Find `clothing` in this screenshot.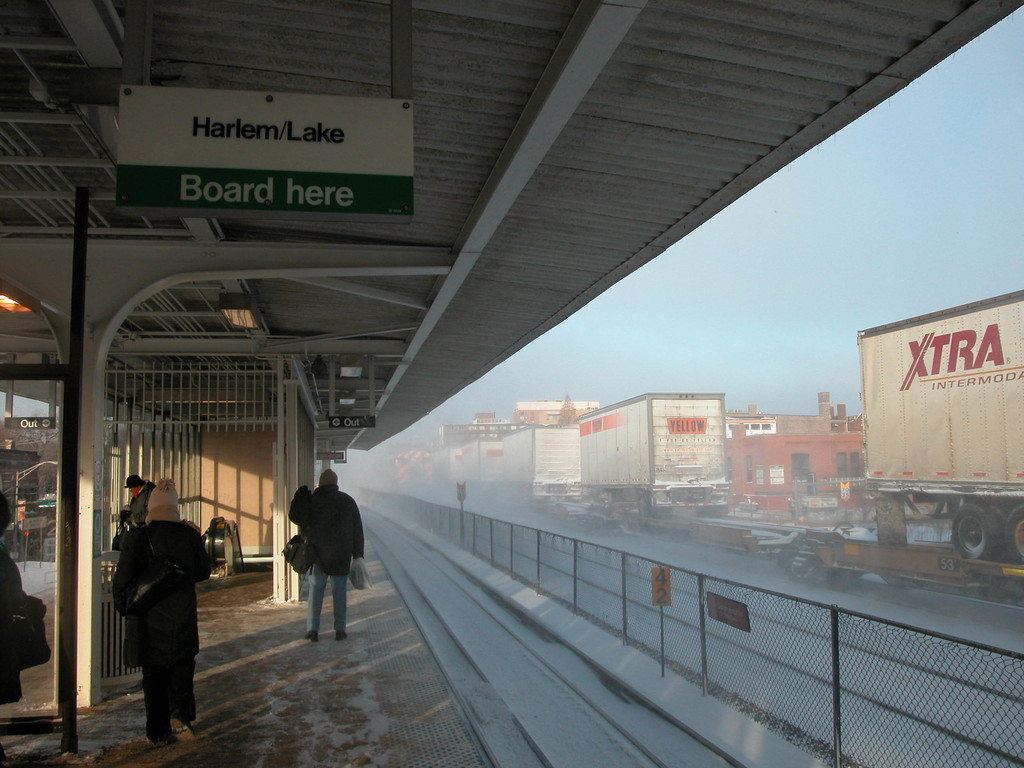
The bounding box for `clothing` is box(3, 542, 35, 712).
